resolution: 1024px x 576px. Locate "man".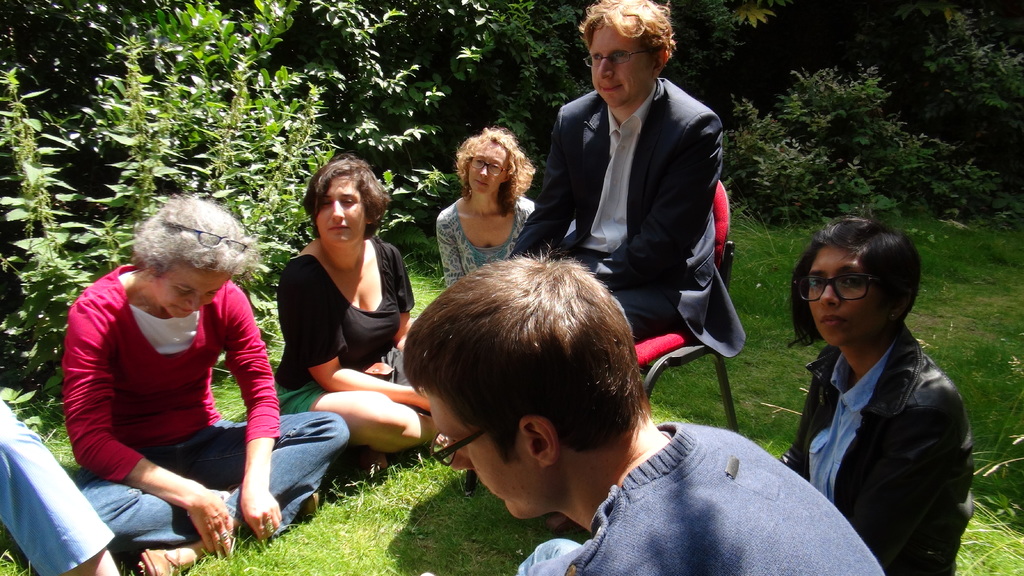
[404,241,885,575].
